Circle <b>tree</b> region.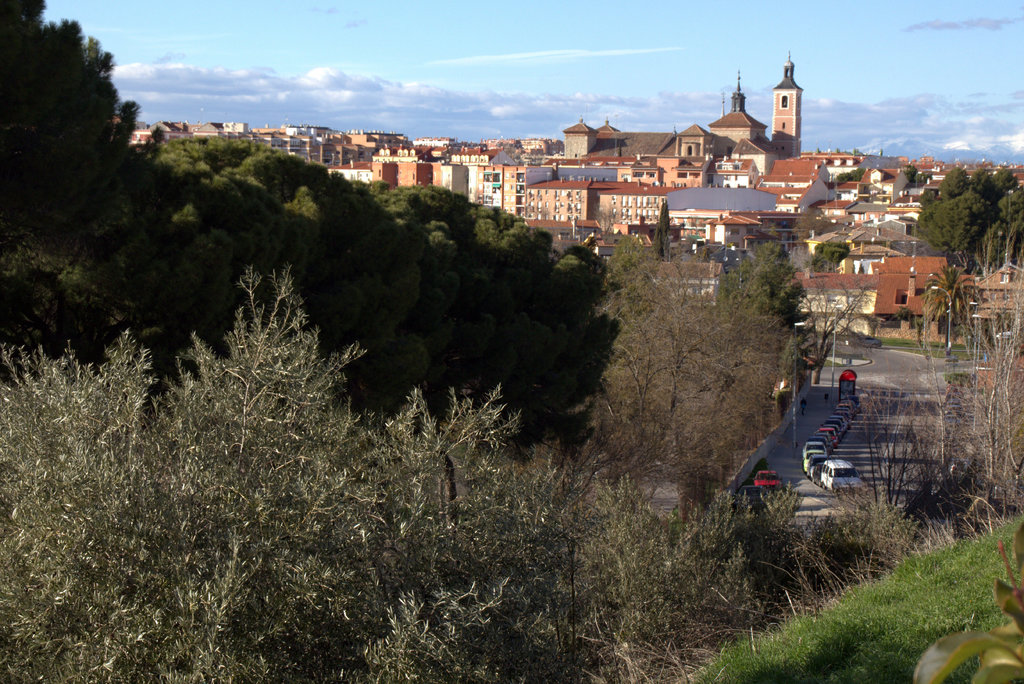
Region: box(716, 238, 811, 347).
